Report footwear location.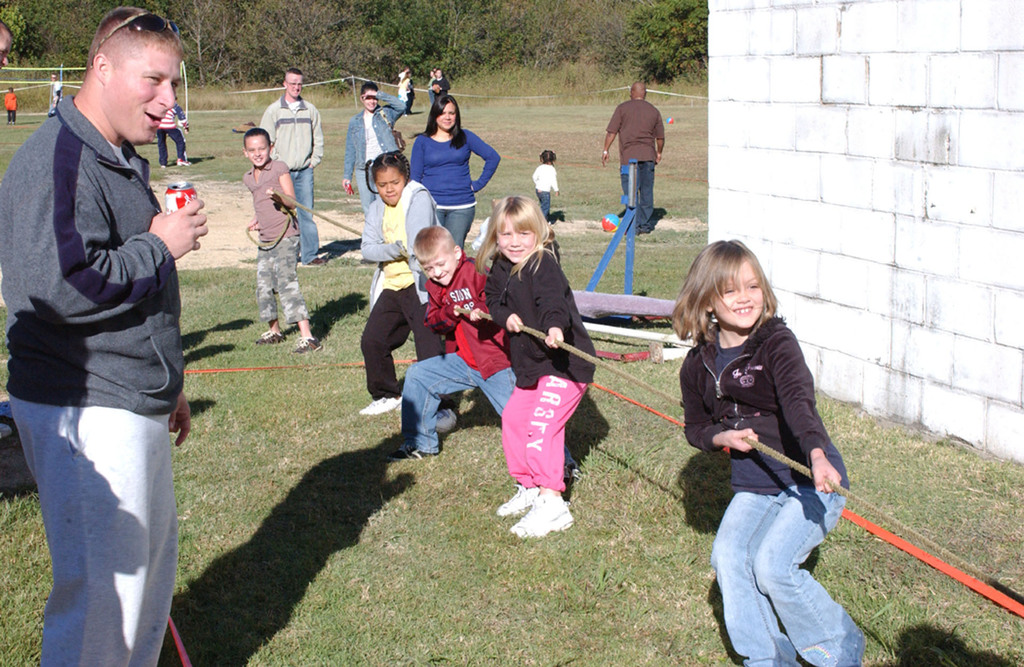
Report: [387, 442, 433, 462].
